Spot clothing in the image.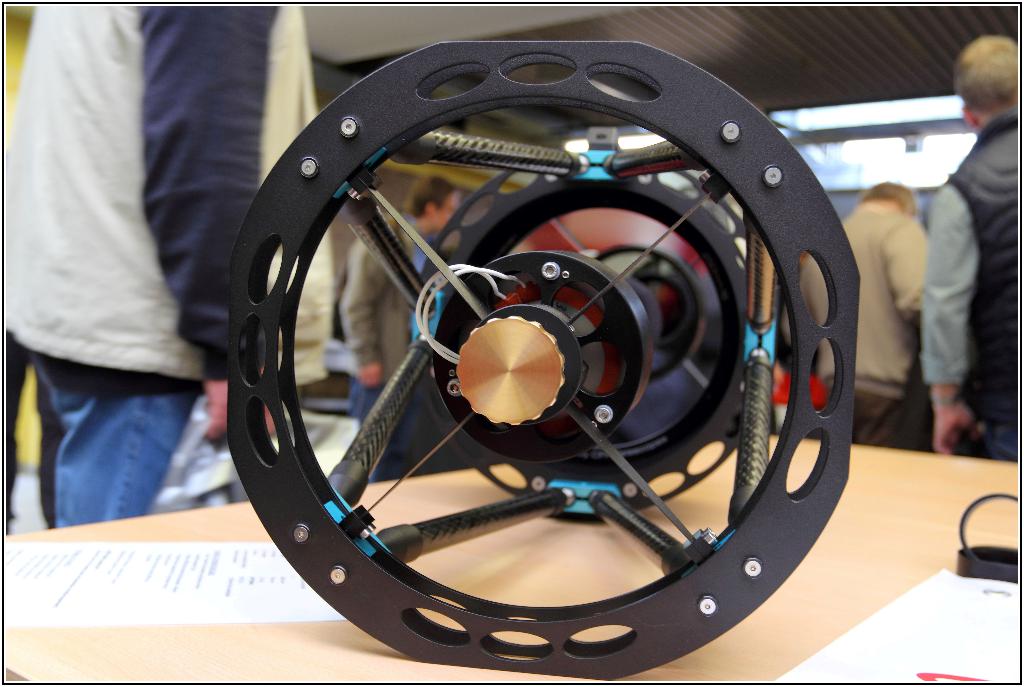
clothing found at 791:199:930:451.
